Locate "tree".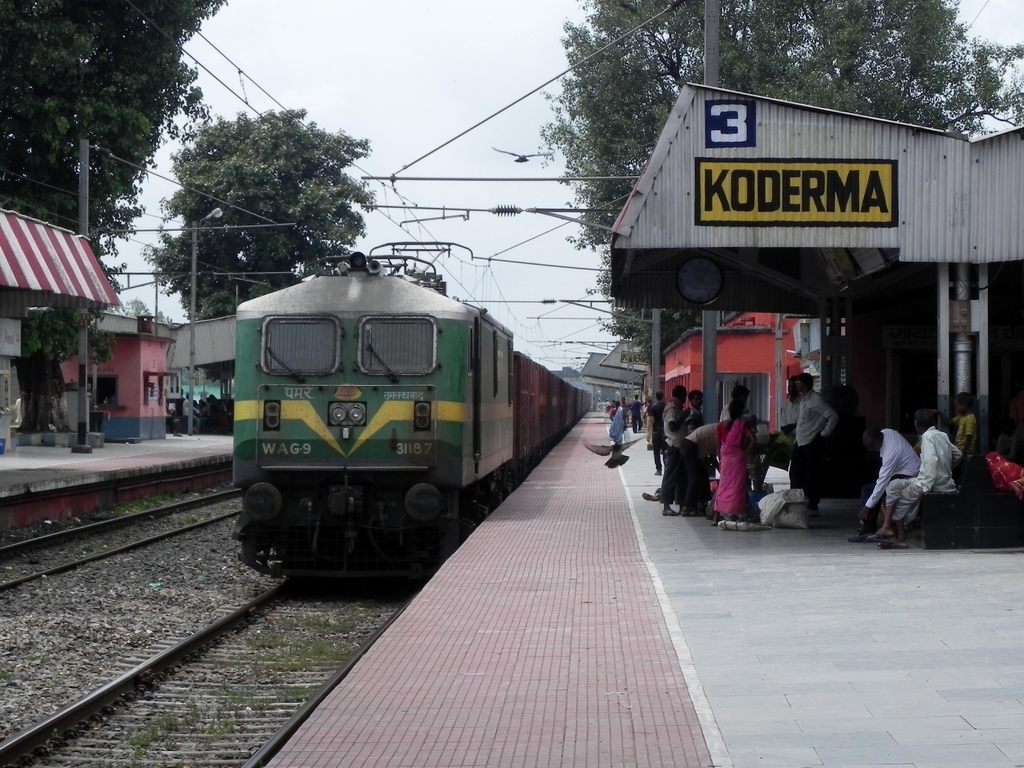
Bounding box: (left=546, top=0, right=1023, bottom=359).
